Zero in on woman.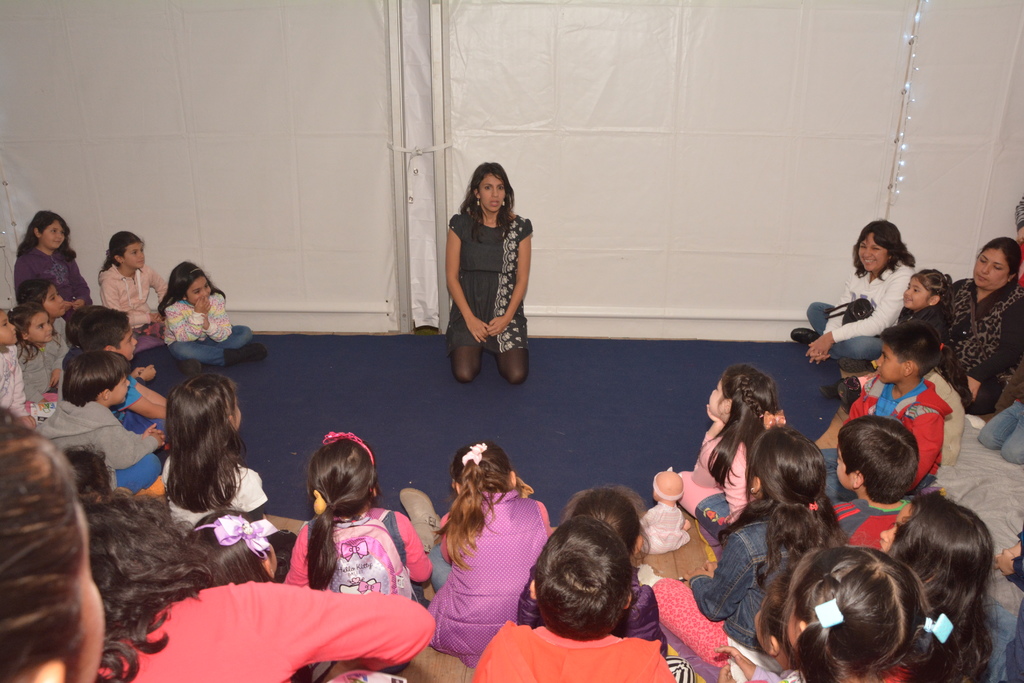
Zeroed in: (x1=928, y1=230, x2=1023, y2=416).
